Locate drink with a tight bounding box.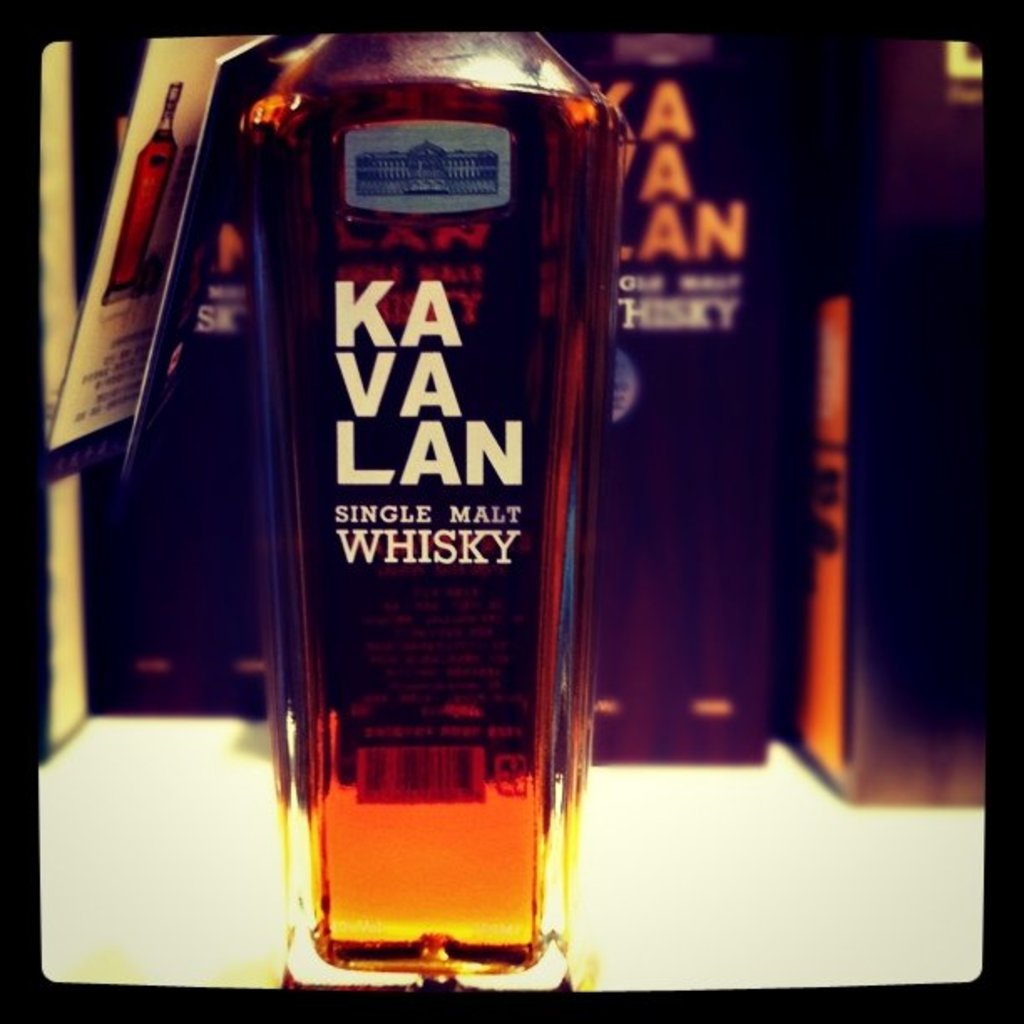
bbox=(246, 13, 621, 1001).
